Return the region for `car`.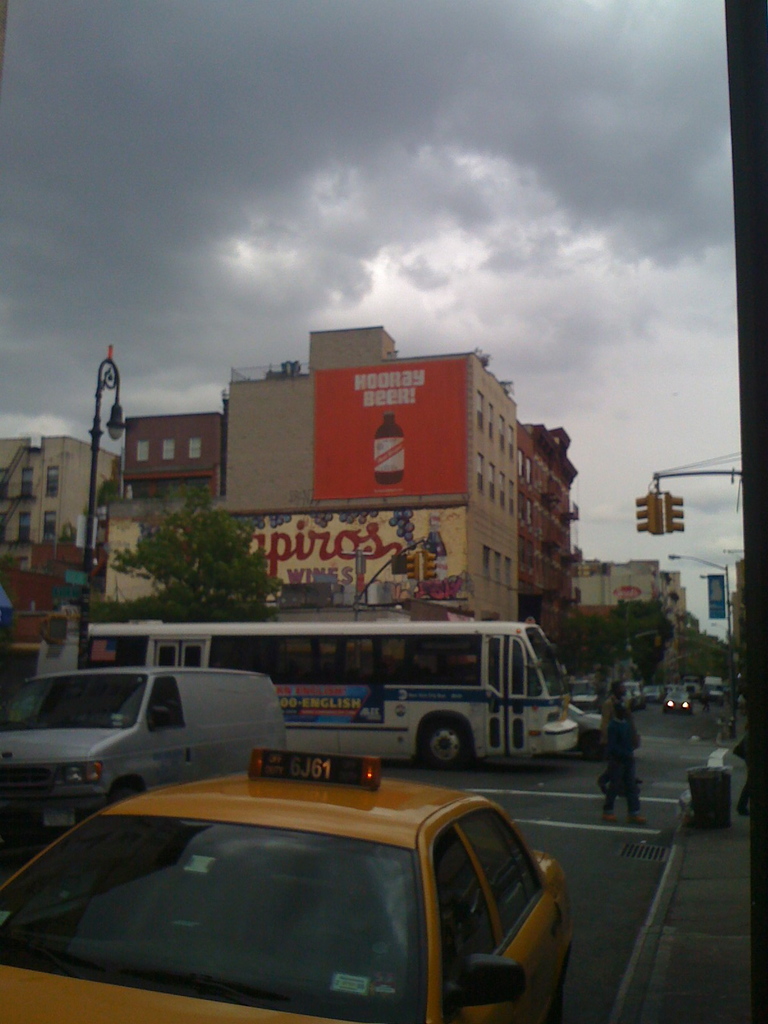
x1=0 y1=743 x2=567 y2=1023.
